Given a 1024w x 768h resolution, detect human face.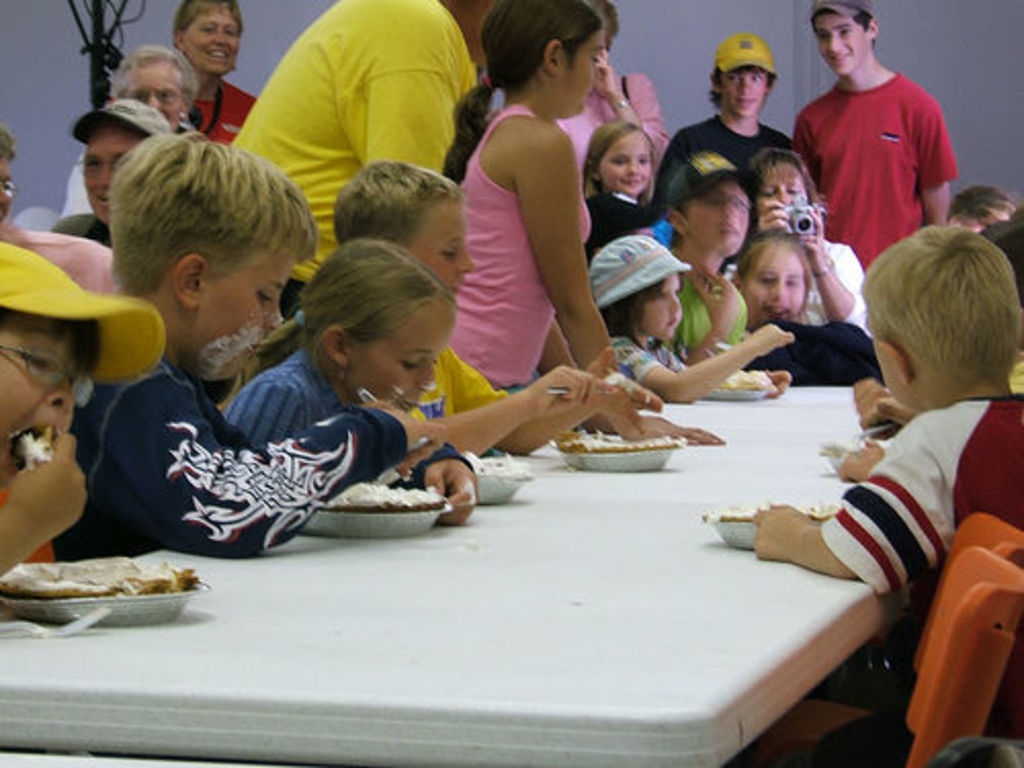
725:70:764:115.
